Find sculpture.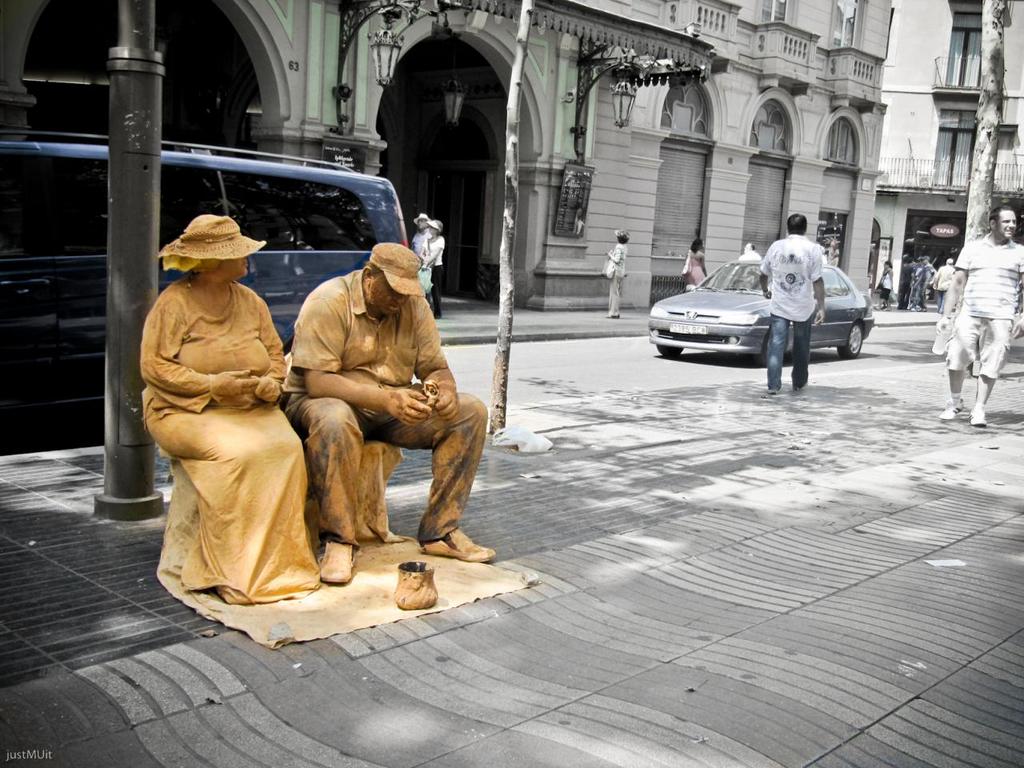
[282,235,492,578].
